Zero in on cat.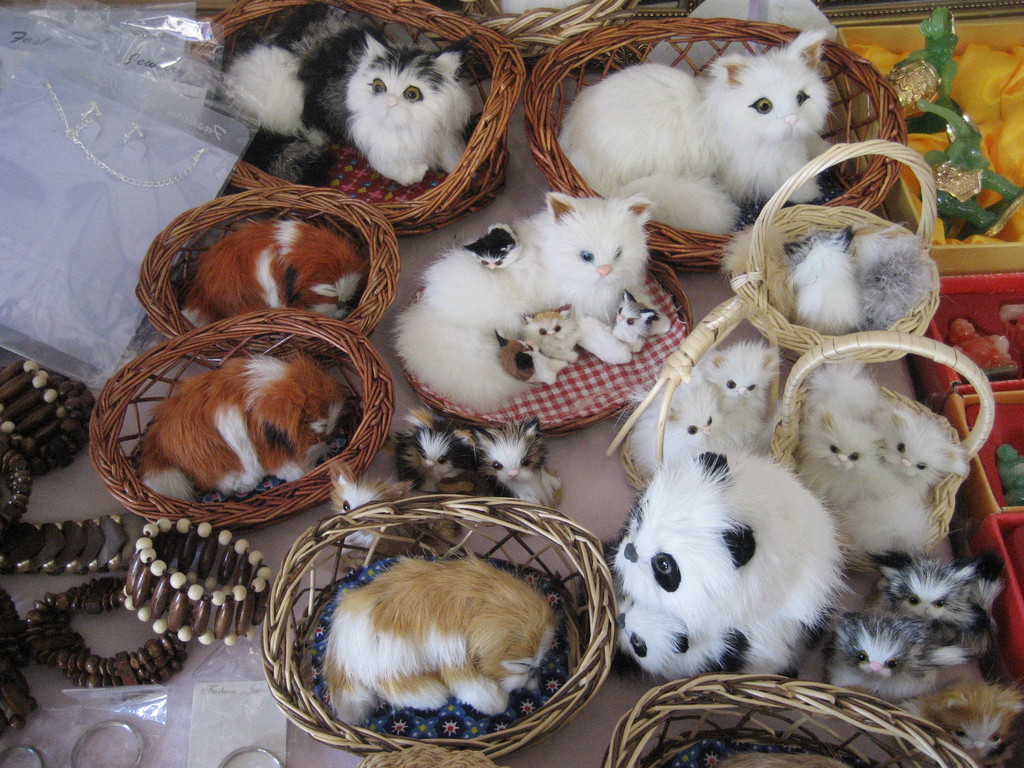
Zeroed in: bbox=[551, 22, 841, 237].
